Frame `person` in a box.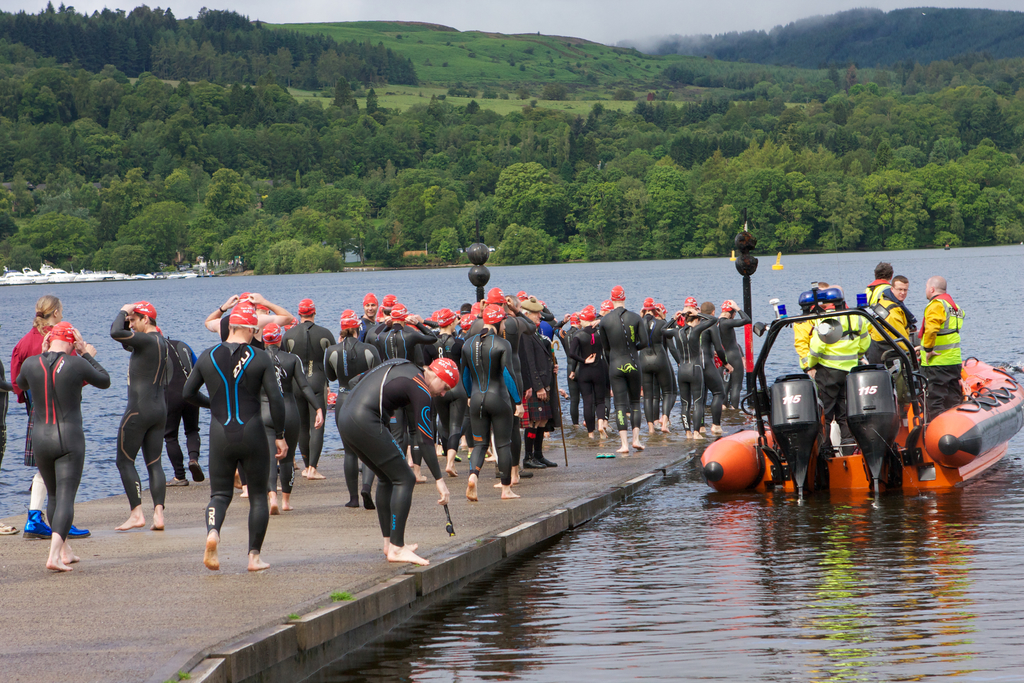
<bbox>255, 304, 271, 315</bbox>.
